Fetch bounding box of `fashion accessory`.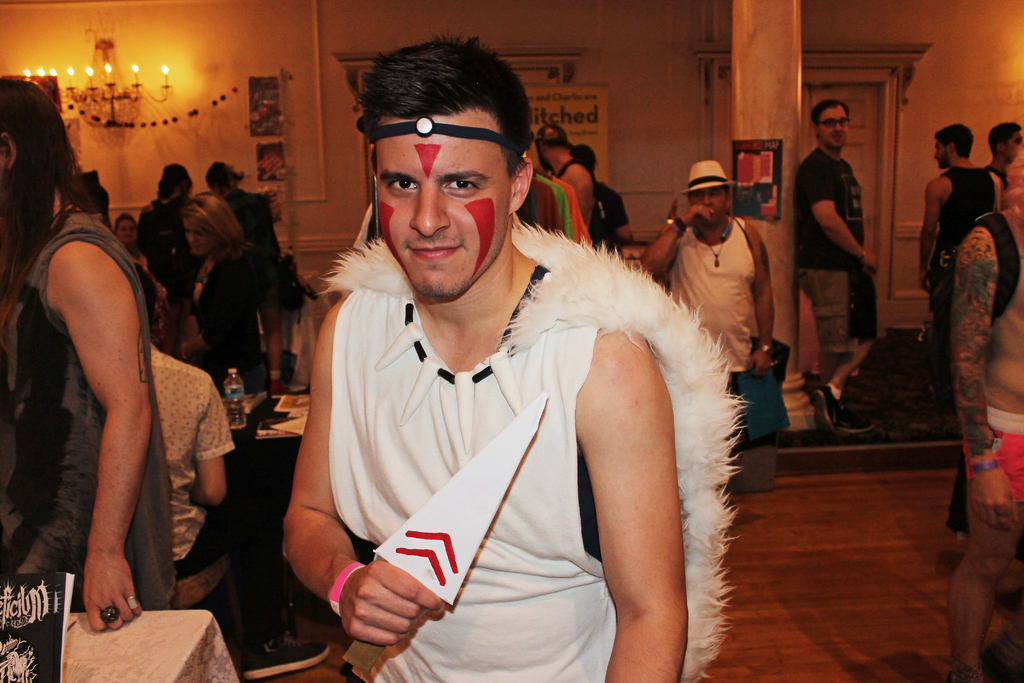
Bbox: <box>373,263,550,454</box>.
